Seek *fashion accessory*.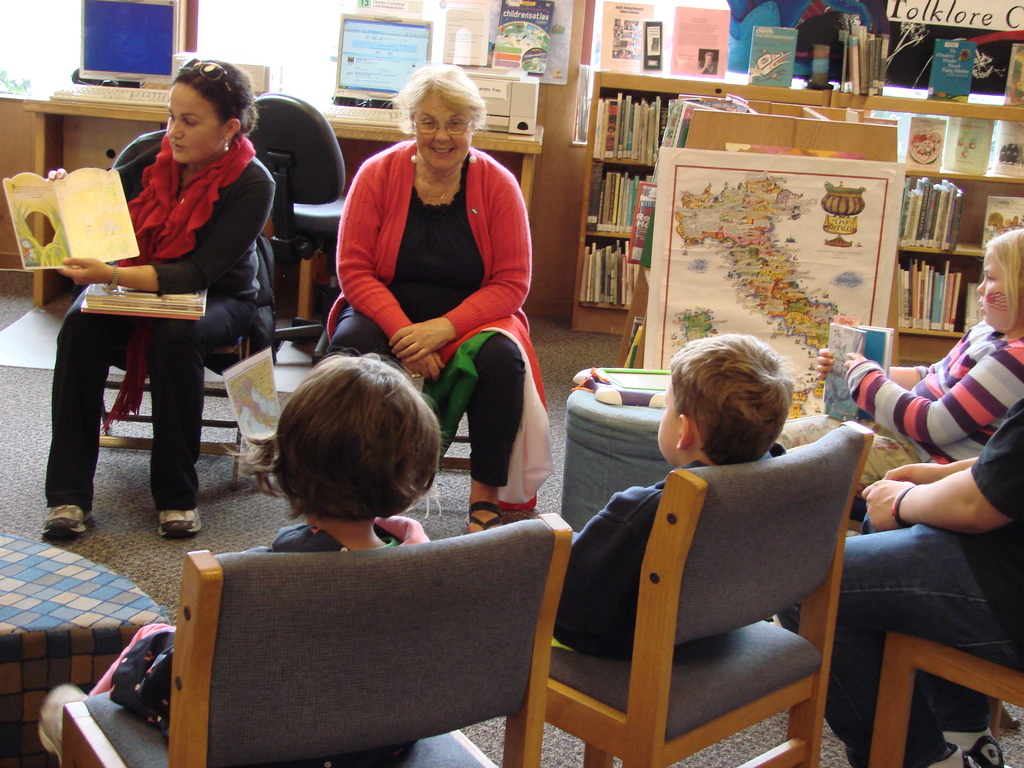
(left=156, top=502, right=206, bottom=539).
